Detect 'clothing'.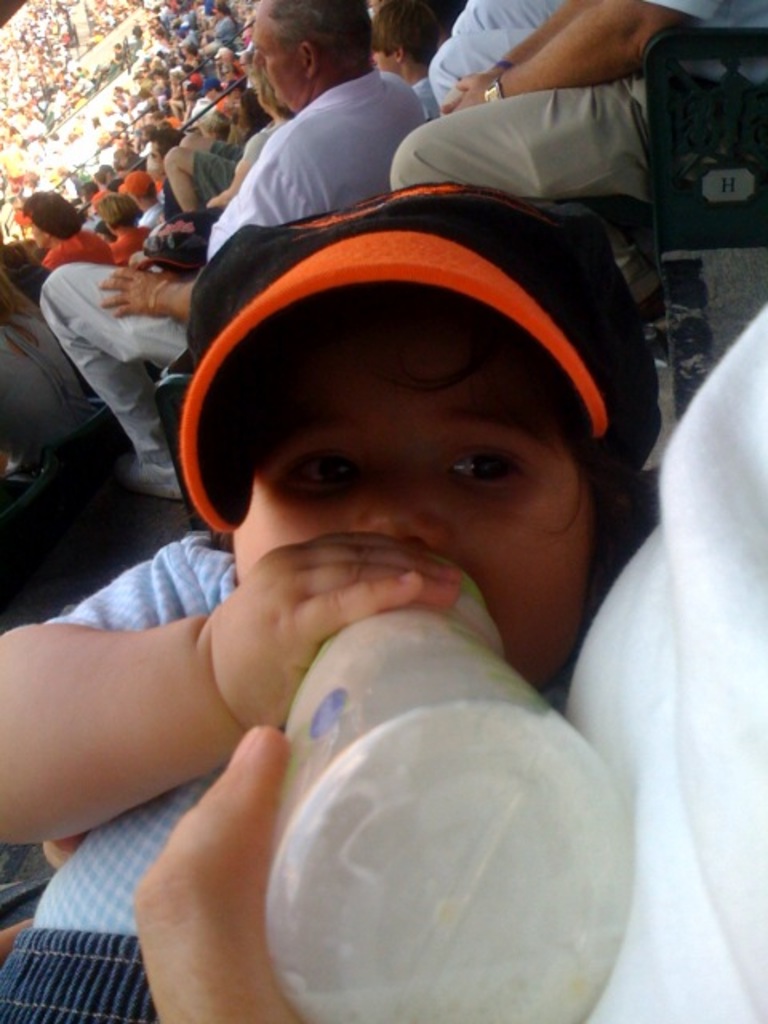
Detected at 43, 259, 198, 461.
